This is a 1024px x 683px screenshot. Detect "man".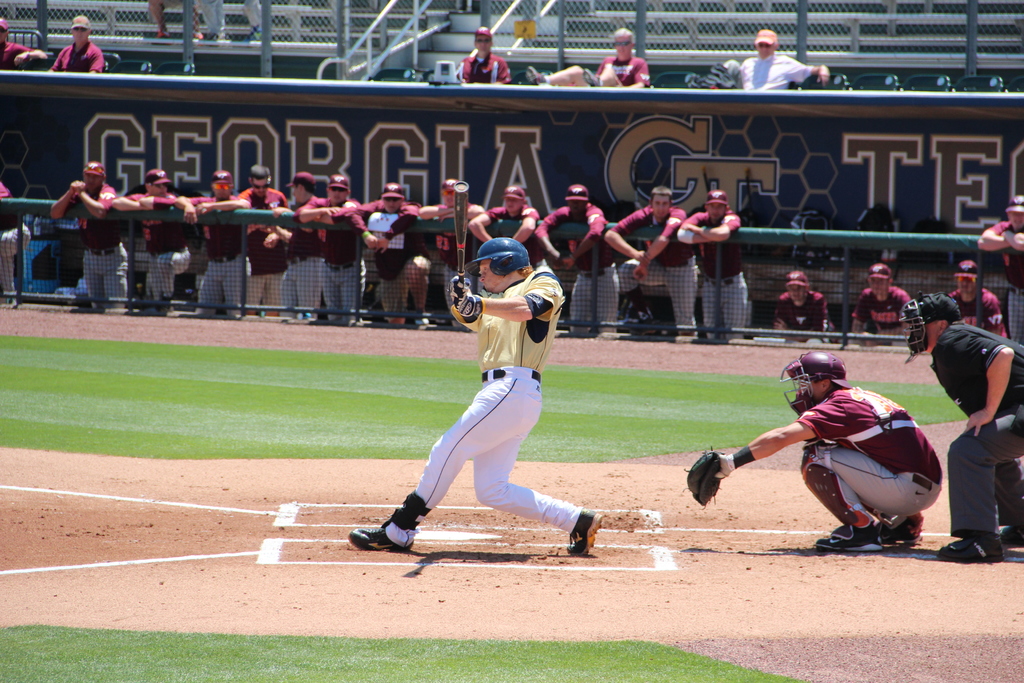
{"x1": 894, "y1": 292, "x2": 1023, "y2": 562}.
